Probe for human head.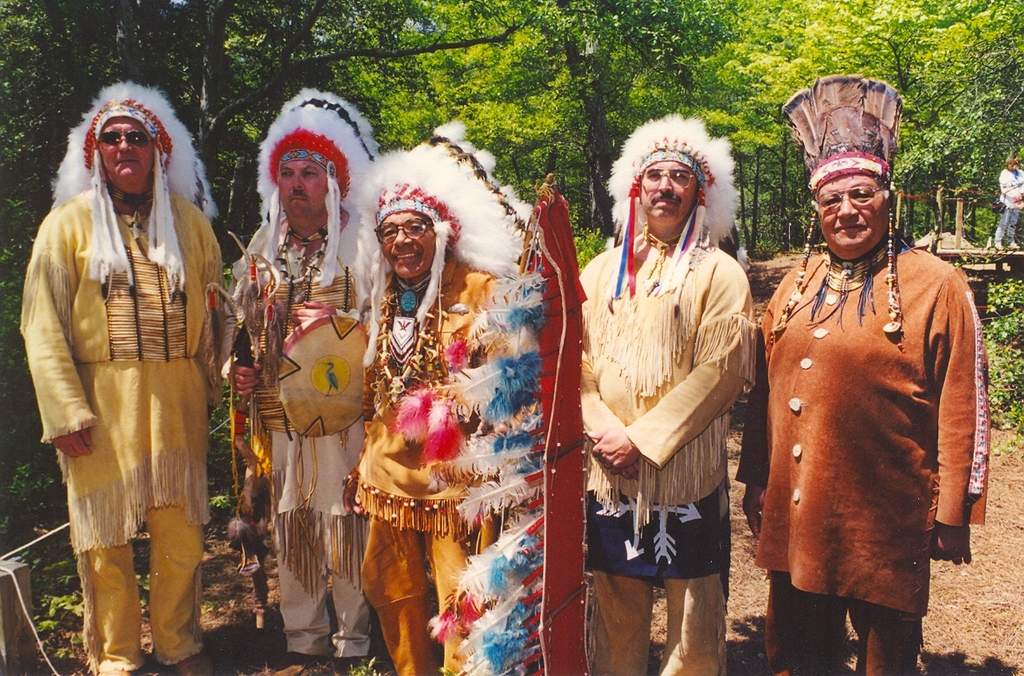
Probe result: Rect(631, 159, 708, 225).
